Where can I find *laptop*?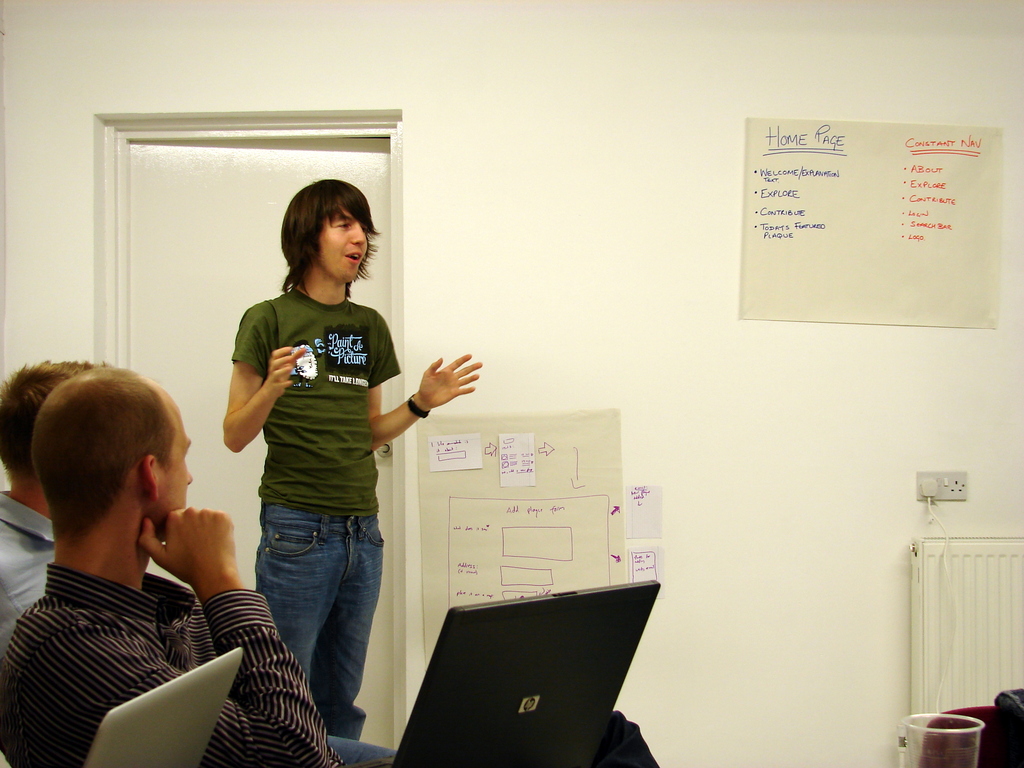
You can find it at x1=83 y1=648 x2=242 y2=767.
